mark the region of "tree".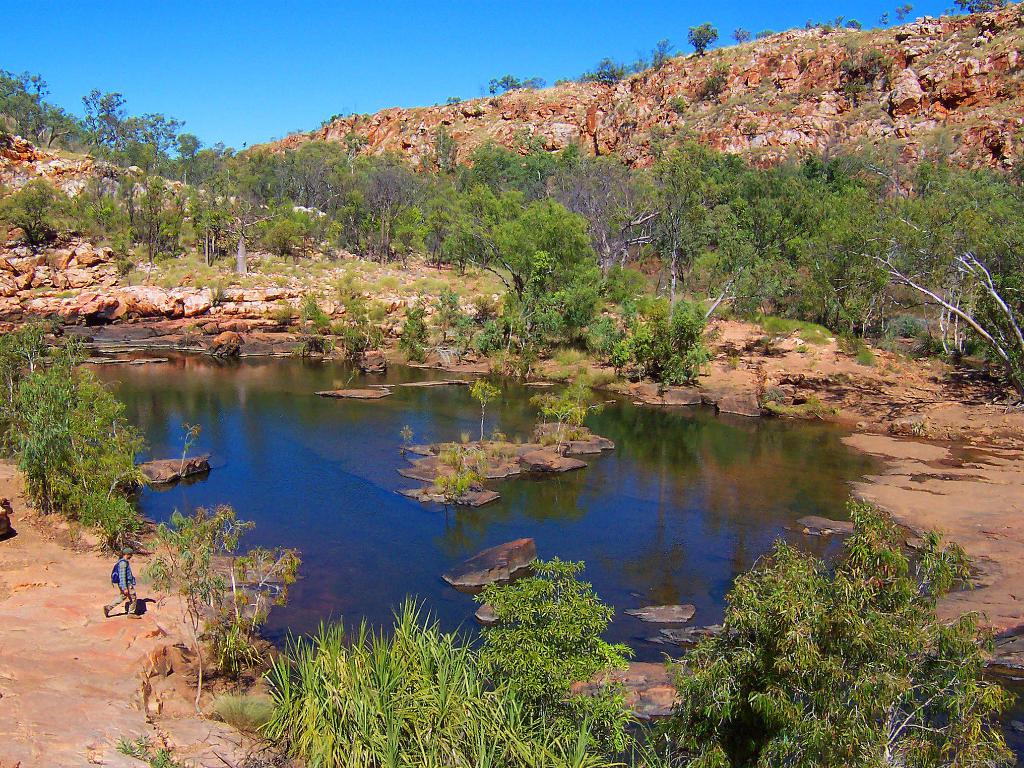
Region: (879, 11, 890, 27).
